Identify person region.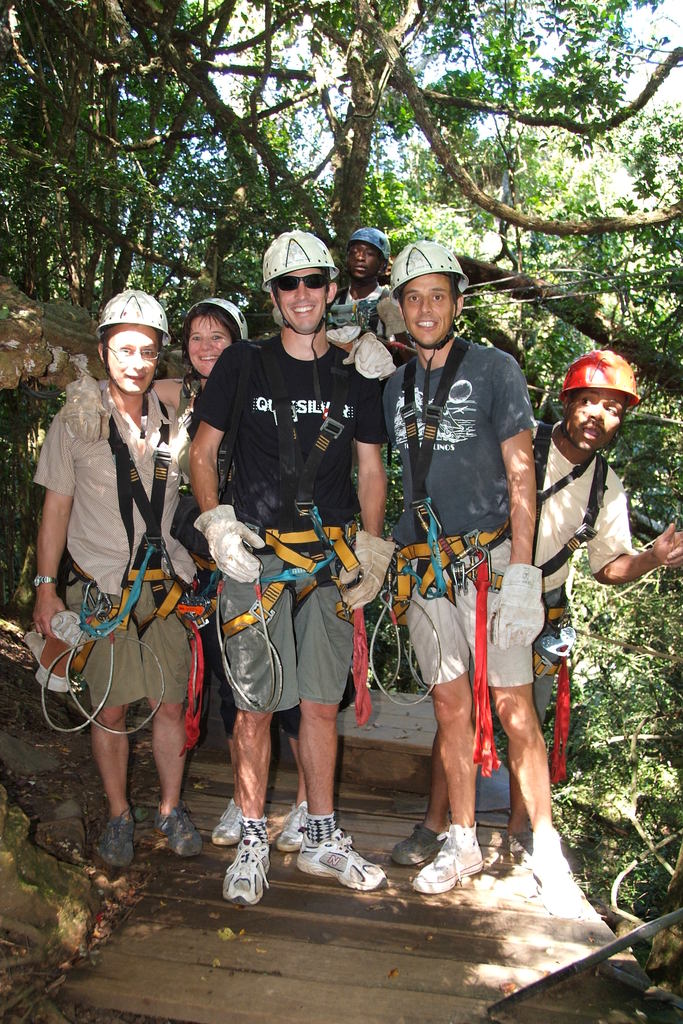
Region: 61, 293, 397, 852.
